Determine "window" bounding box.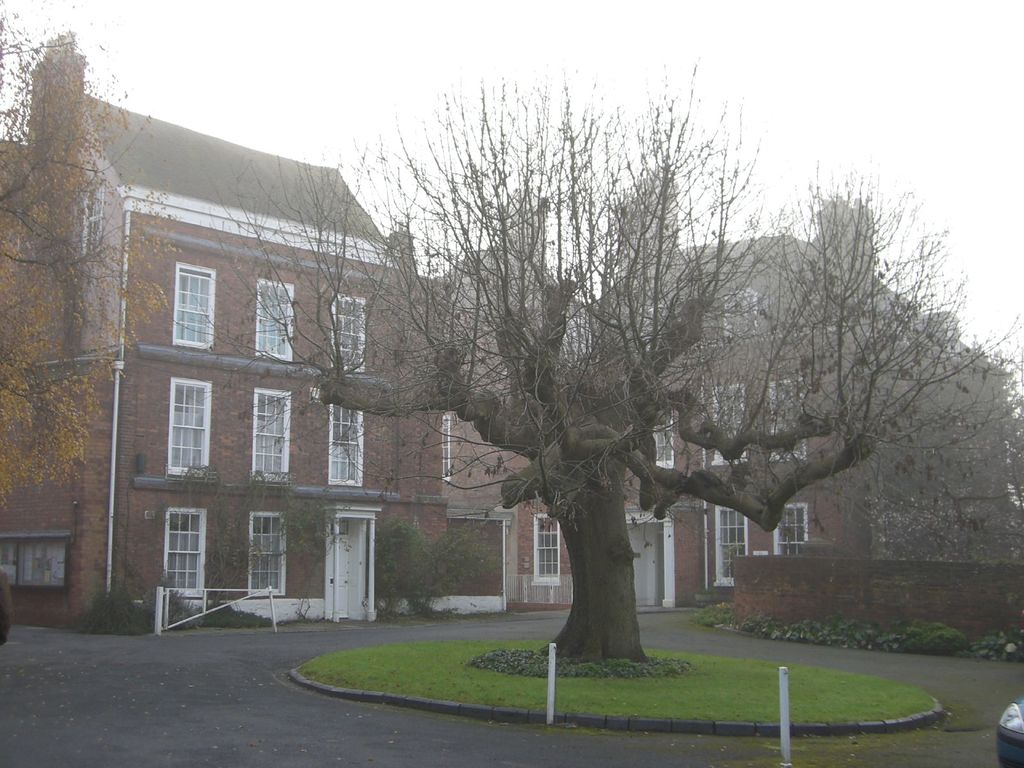
Determined: (170, 259, 215, 348).
